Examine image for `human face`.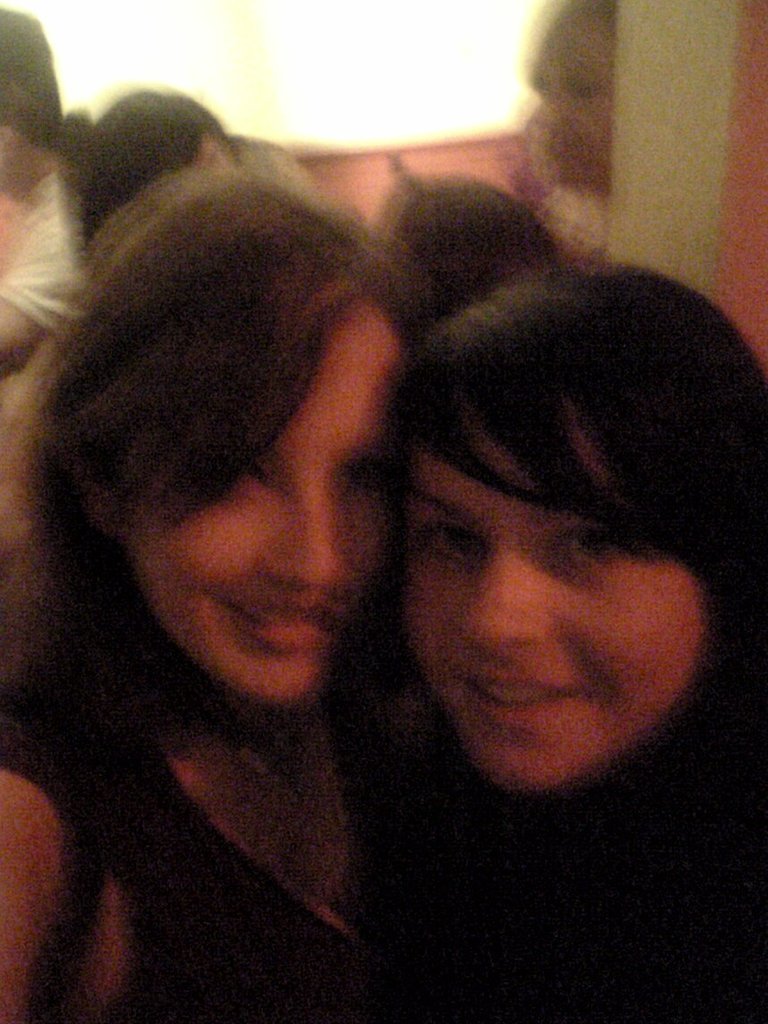
Examination result: 135,302,404,703.
